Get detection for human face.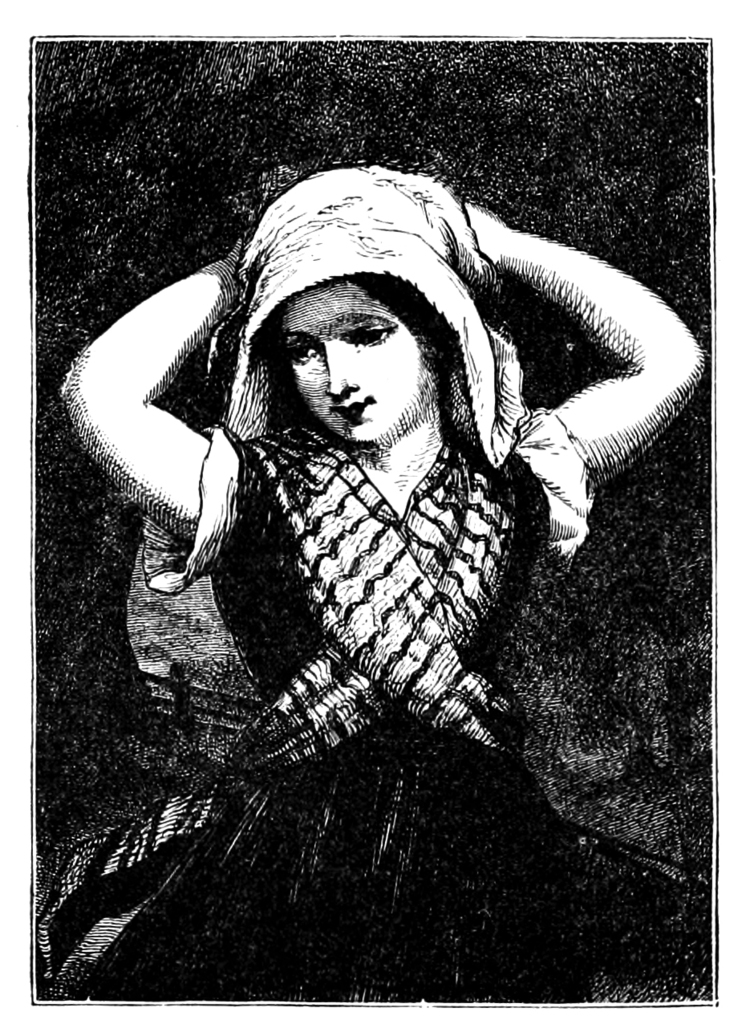
Detection: <region>279, 276, 425, 434</region>.
